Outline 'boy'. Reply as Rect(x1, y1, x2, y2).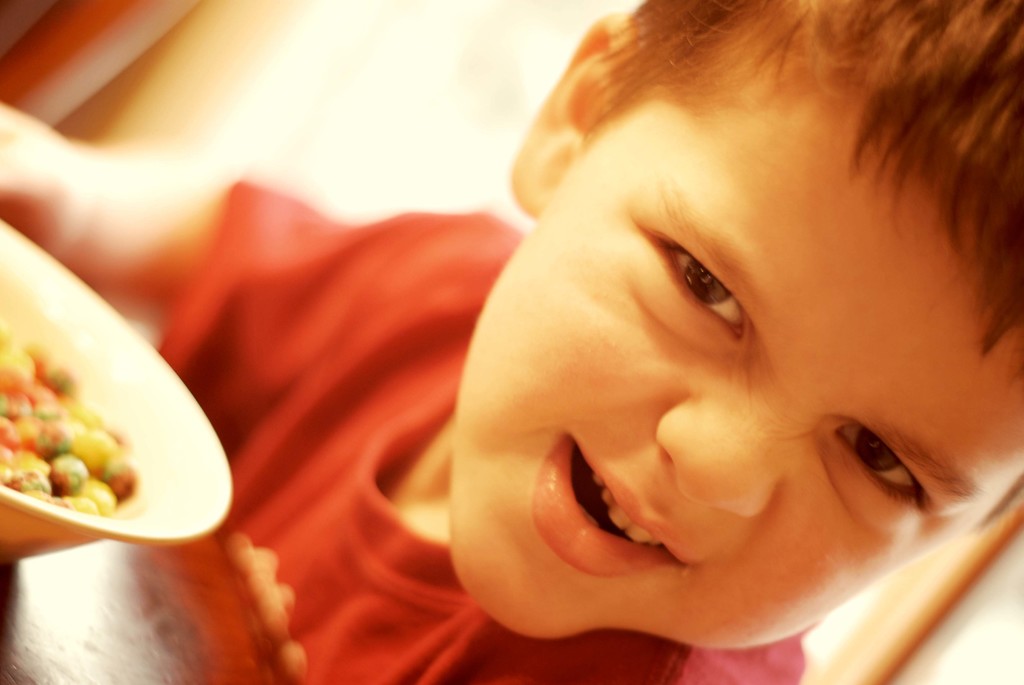
Rect(0, 0, 1023, 684).
